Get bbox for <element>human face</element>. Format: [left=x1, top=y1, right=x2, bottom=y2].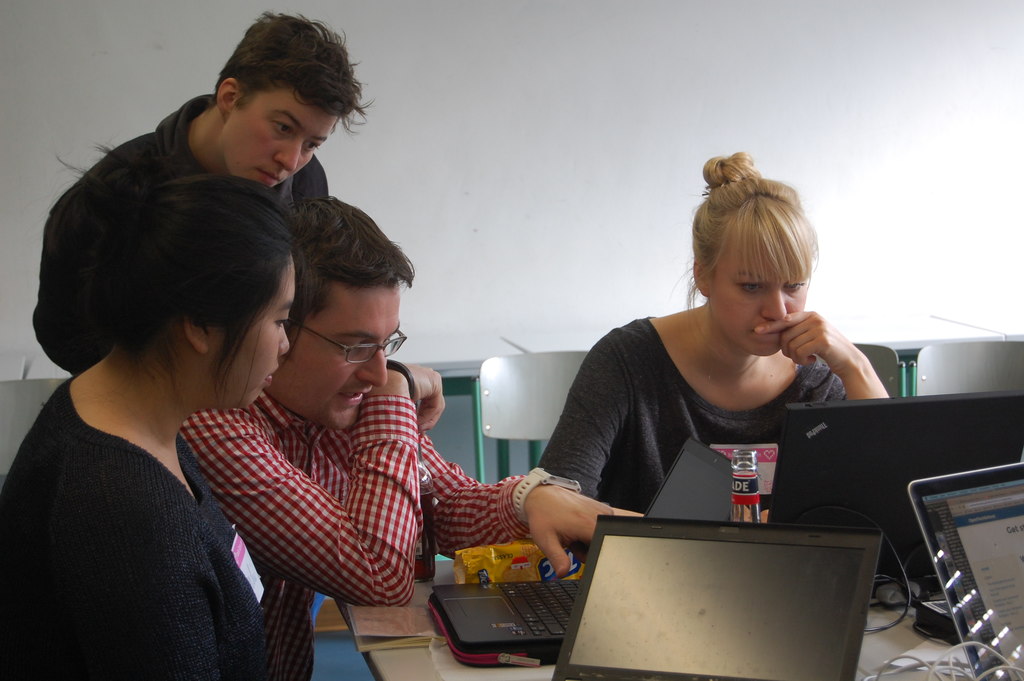
[left=274, top=285, right=399, bottom=433].
